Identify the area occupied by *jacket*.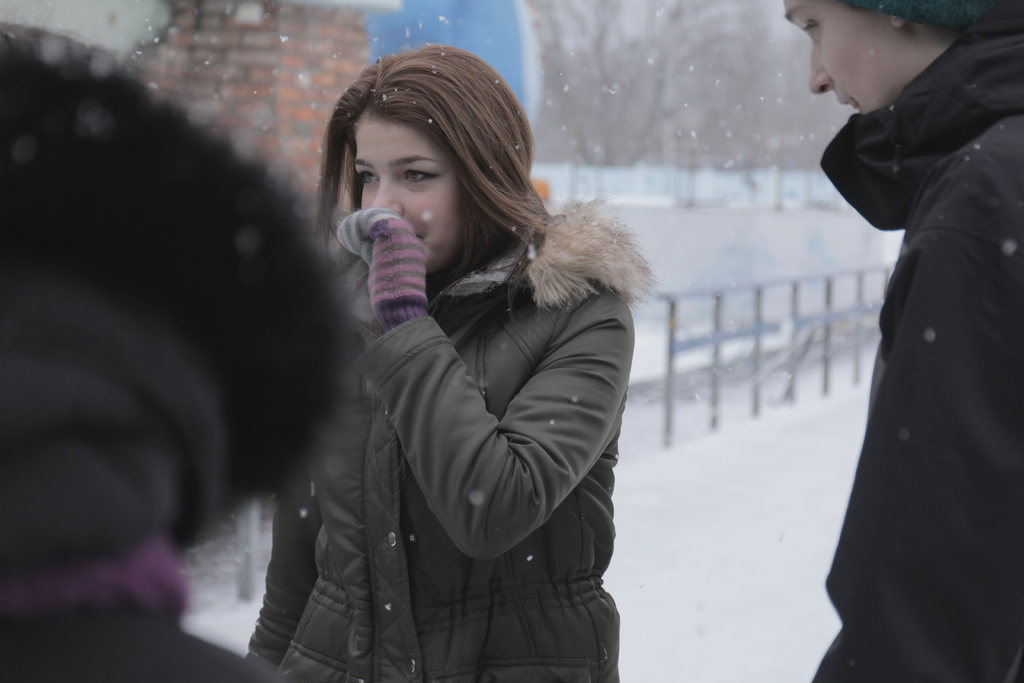
Area: <bbox>817, 20, 1023, 682</bbox>.
